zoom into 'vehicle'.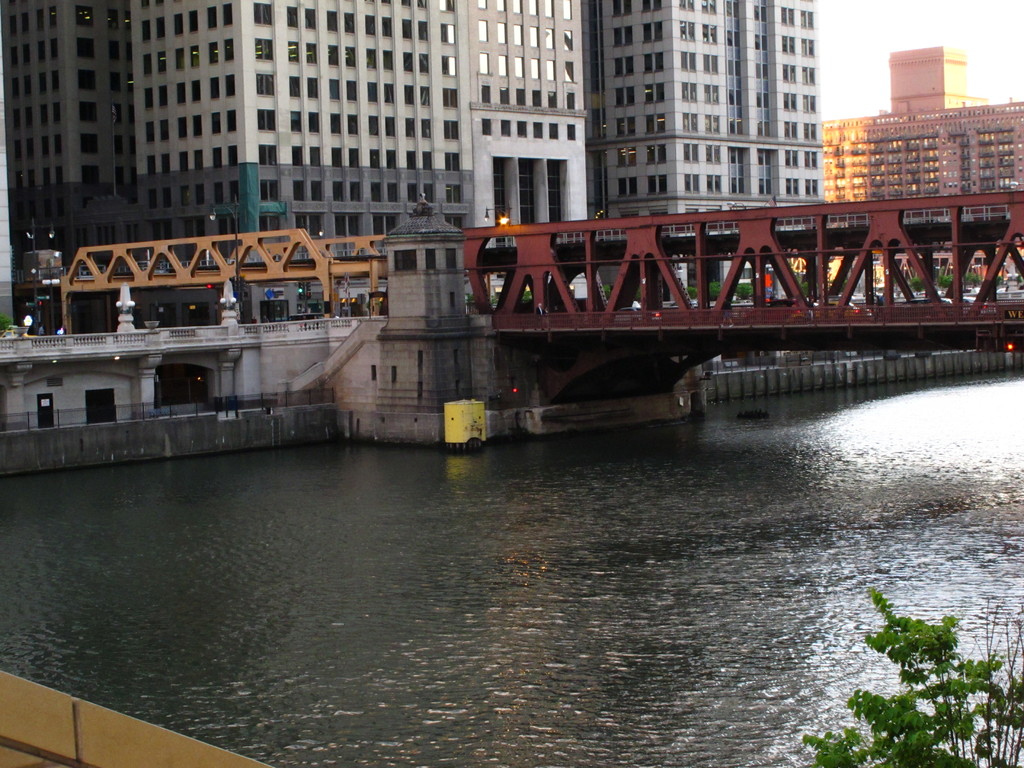
Zoom target: locate(954, 296, 996, 314).
